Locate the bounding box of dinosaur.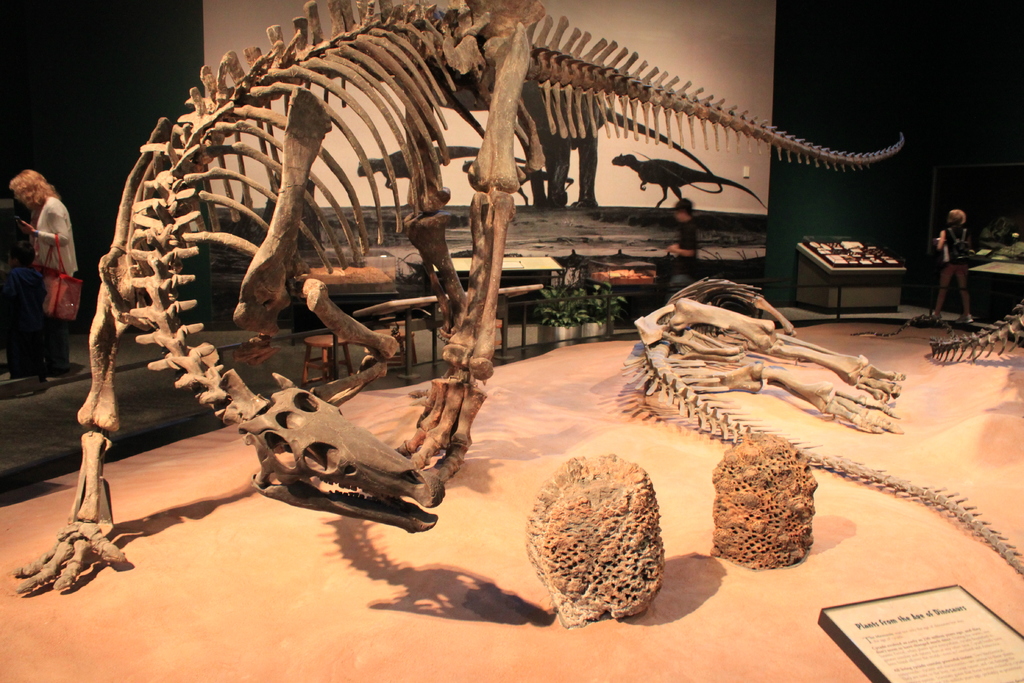
Bounding box: box(465, 158, 579, 205).
